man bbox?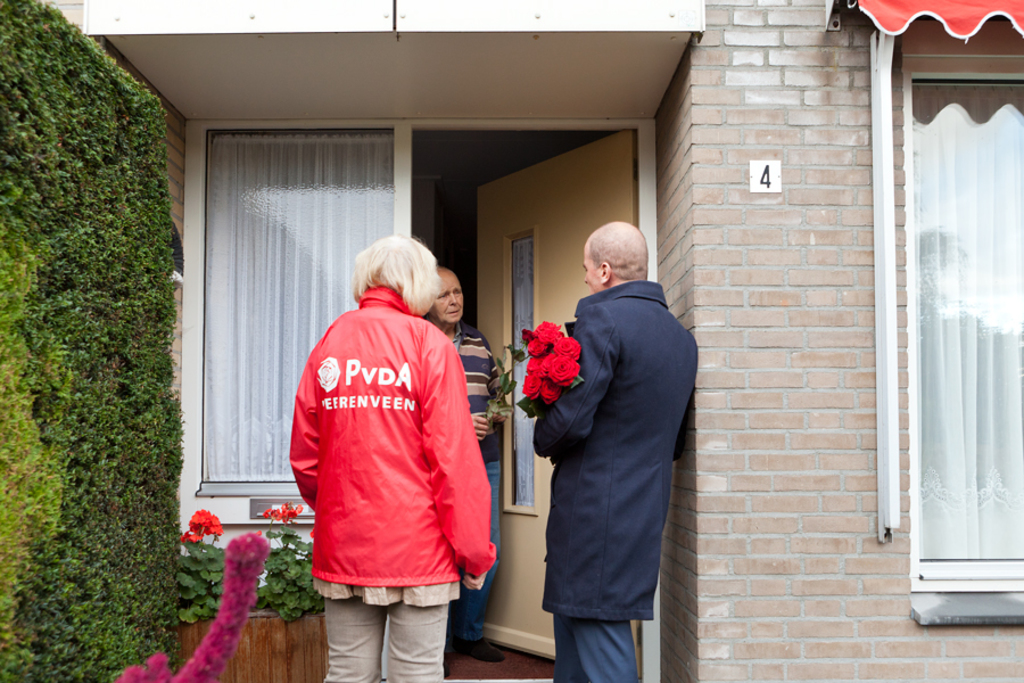
x1=518 y1=197 x2=704 y2=675
